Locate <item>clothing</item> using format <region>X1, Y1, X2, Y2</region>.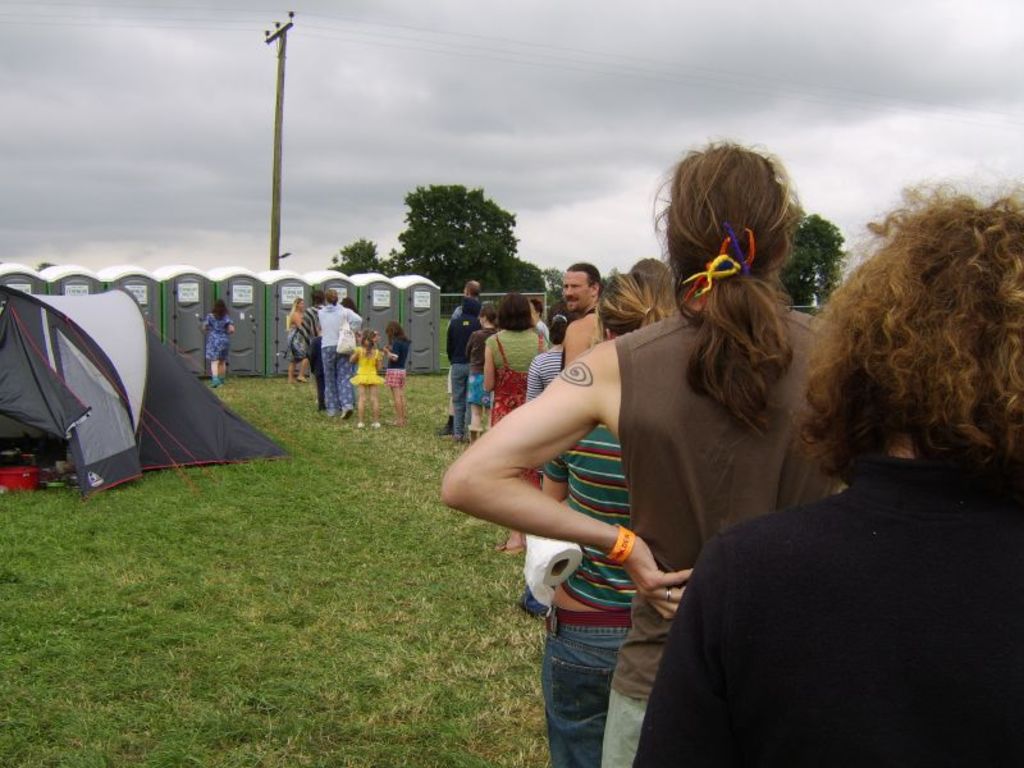
<region>557, 436, 637, 595</region>.
